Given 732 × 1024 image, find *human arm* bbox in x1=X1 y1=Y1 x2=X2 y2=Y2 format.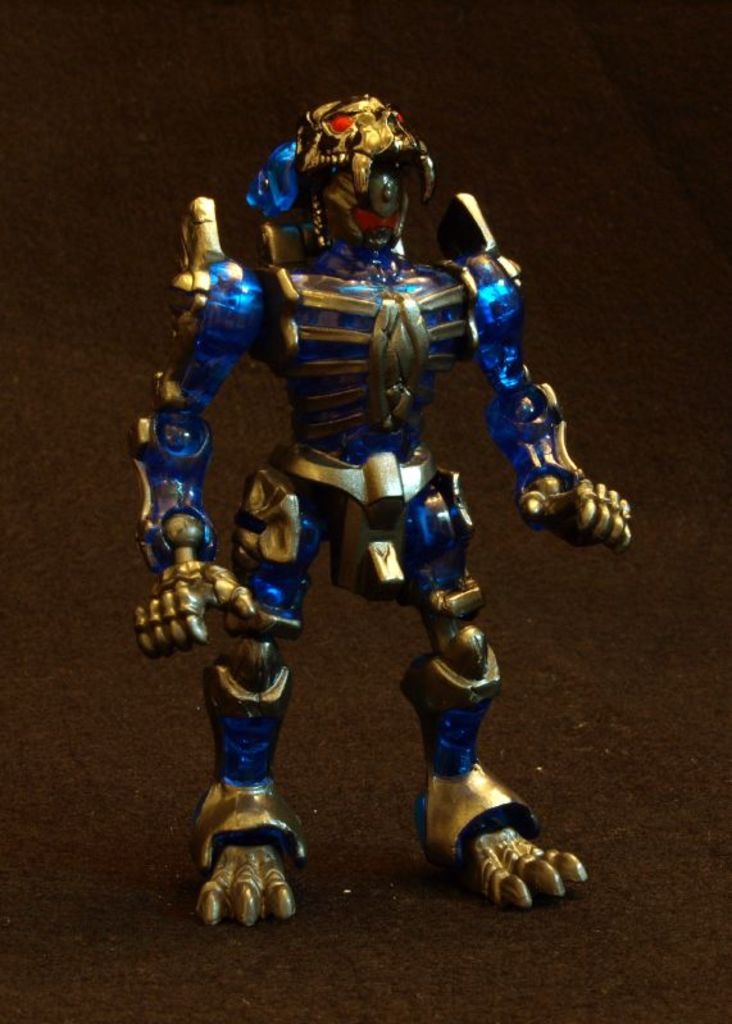
x1=135 y1=254 x2=262 y2=655.
